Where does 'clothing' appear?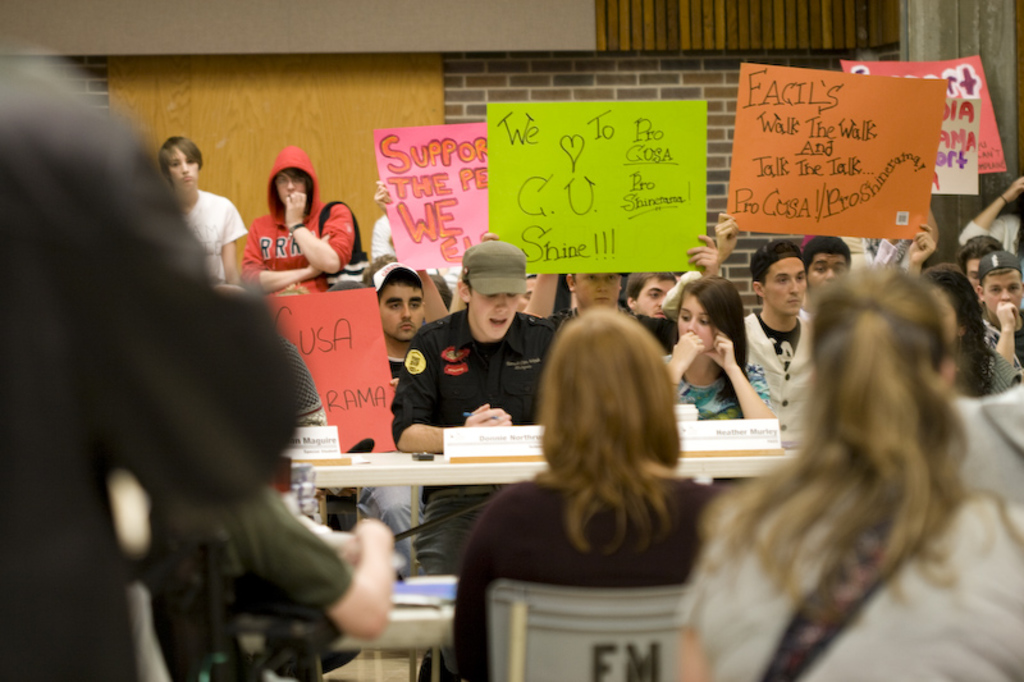
Appears at crop(983, 317, 1023, 399).
